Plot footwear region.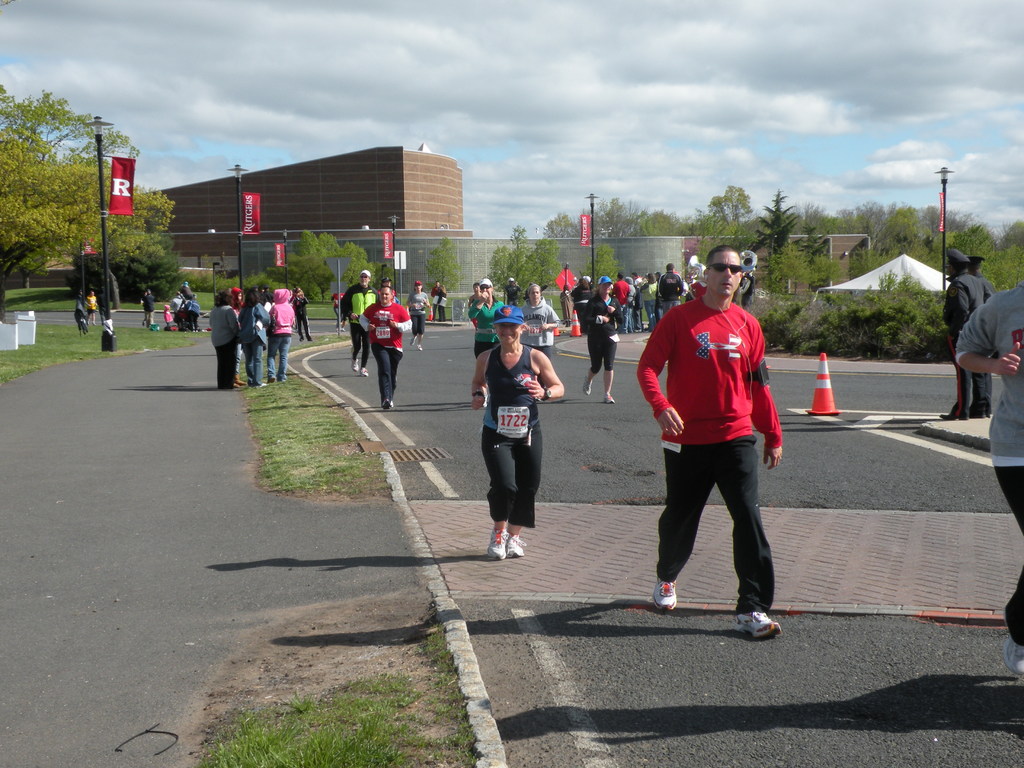
Plotted at 410, 335, 414, 344.
